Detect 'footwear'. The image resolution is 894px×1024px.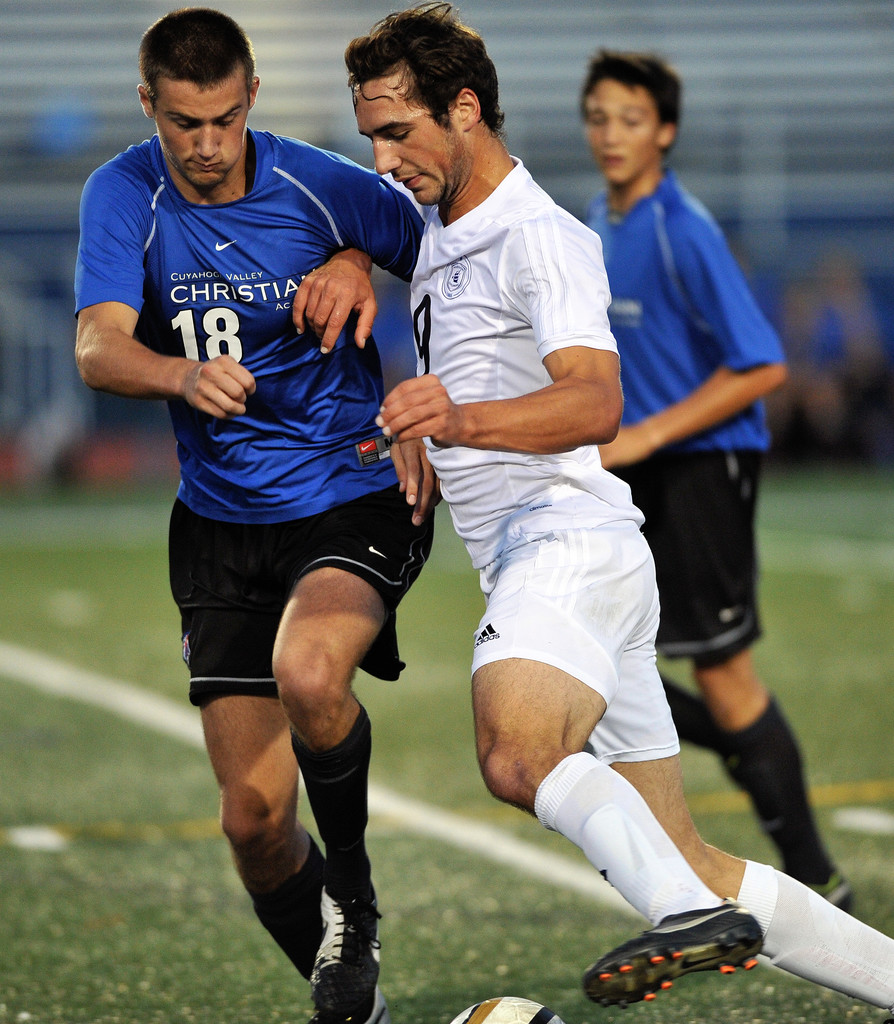
[305, 867, 384, 1023].
